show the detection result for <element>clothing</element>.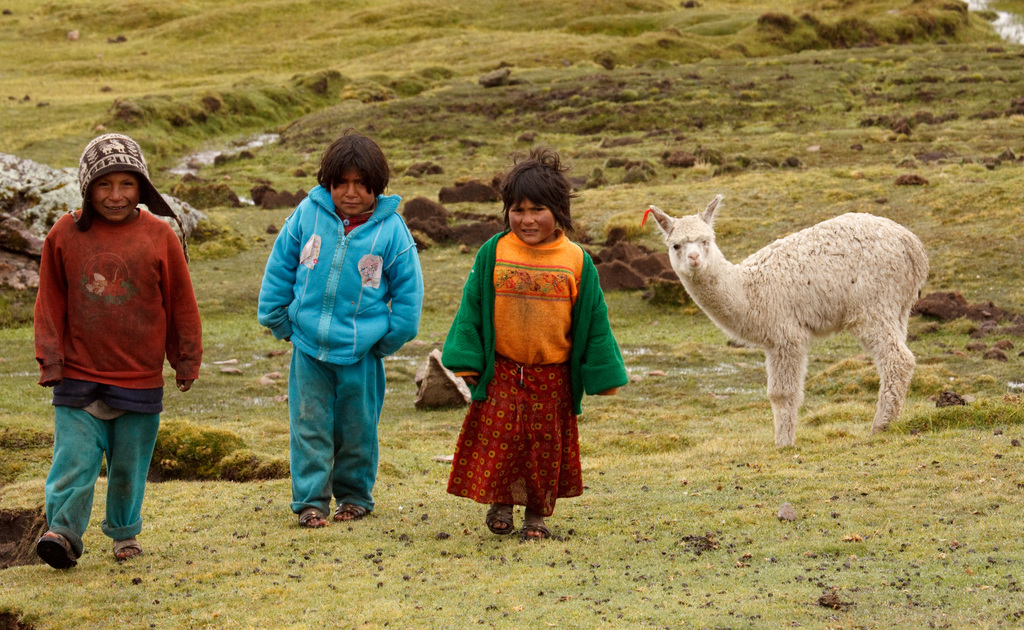
253:191:426:511.
